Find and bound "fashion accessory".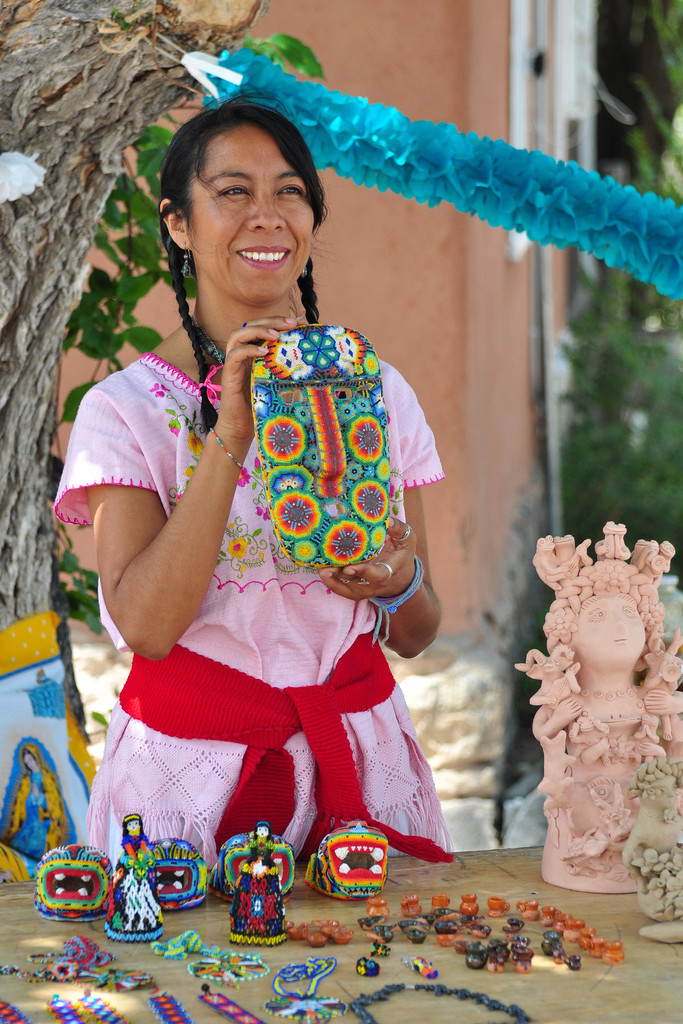
Bound: 287/920/352/951.
